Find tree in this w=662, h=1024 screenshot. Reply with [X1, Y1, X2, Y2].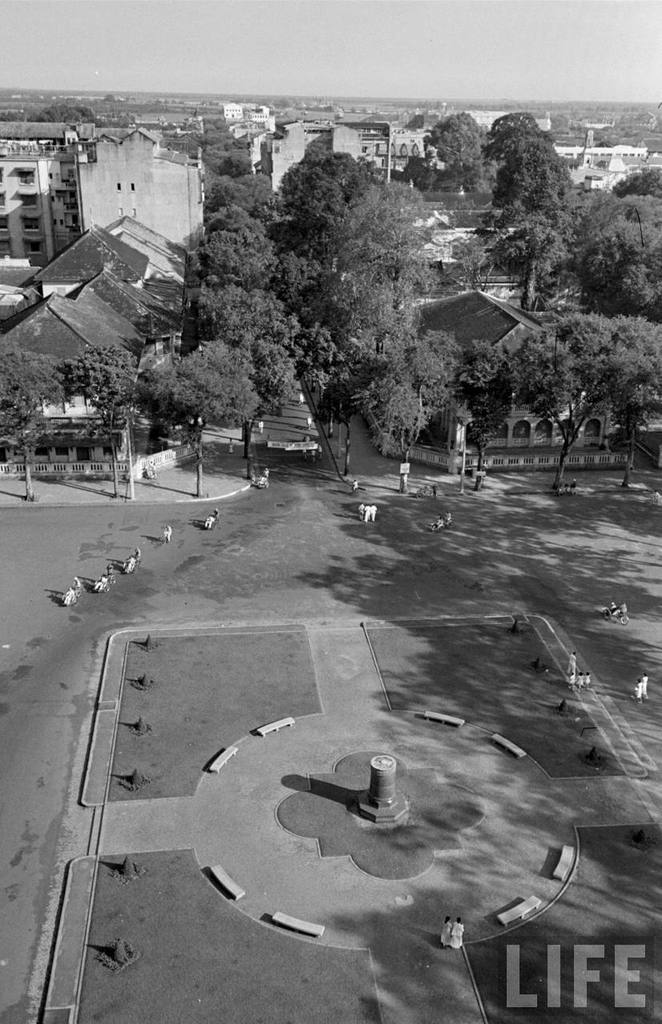
[447, 335, 513, 492].
